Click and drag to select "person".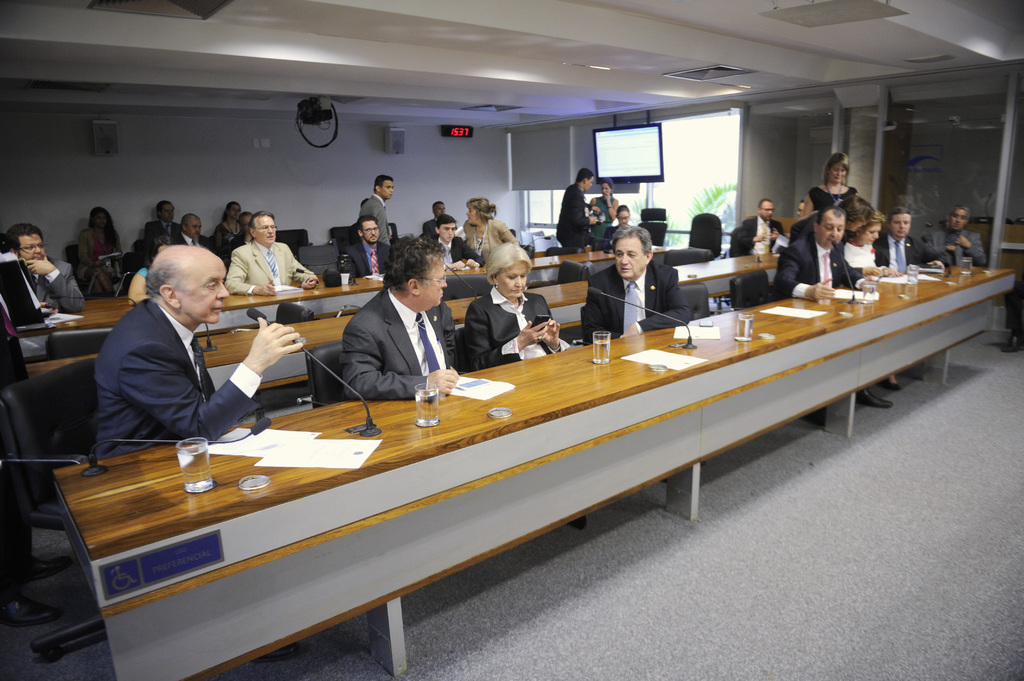
Selection: [x1=934, y1=208, x2=989, y2=266].
